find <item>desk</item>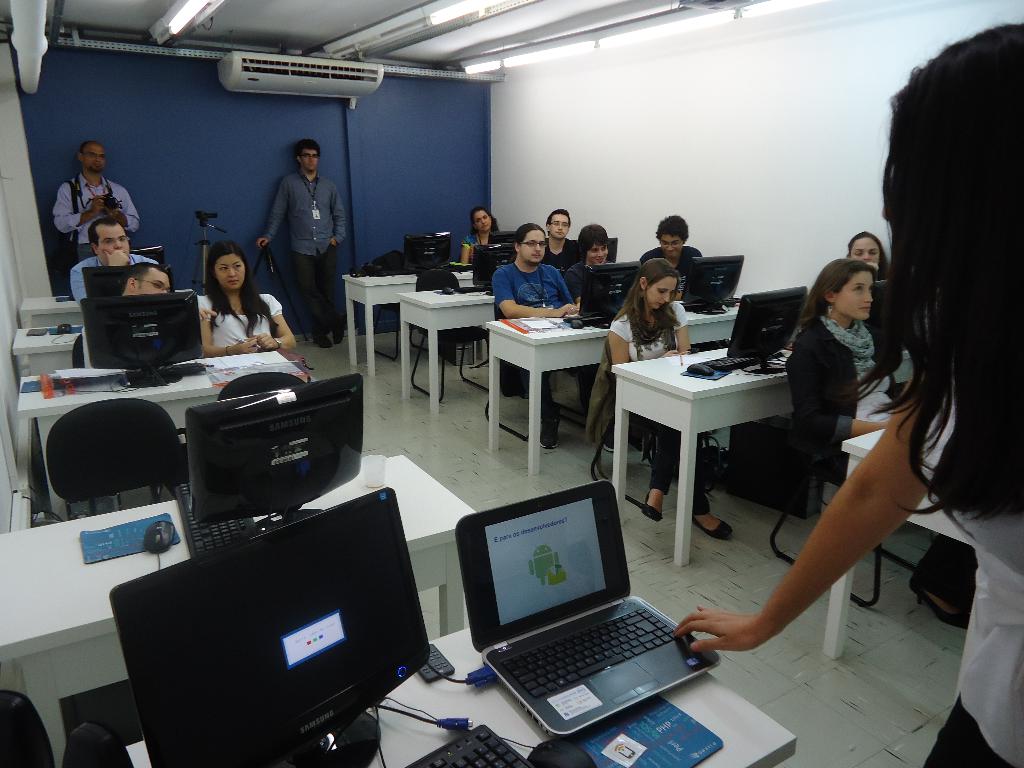
locate(15, 296, 287, 328)
